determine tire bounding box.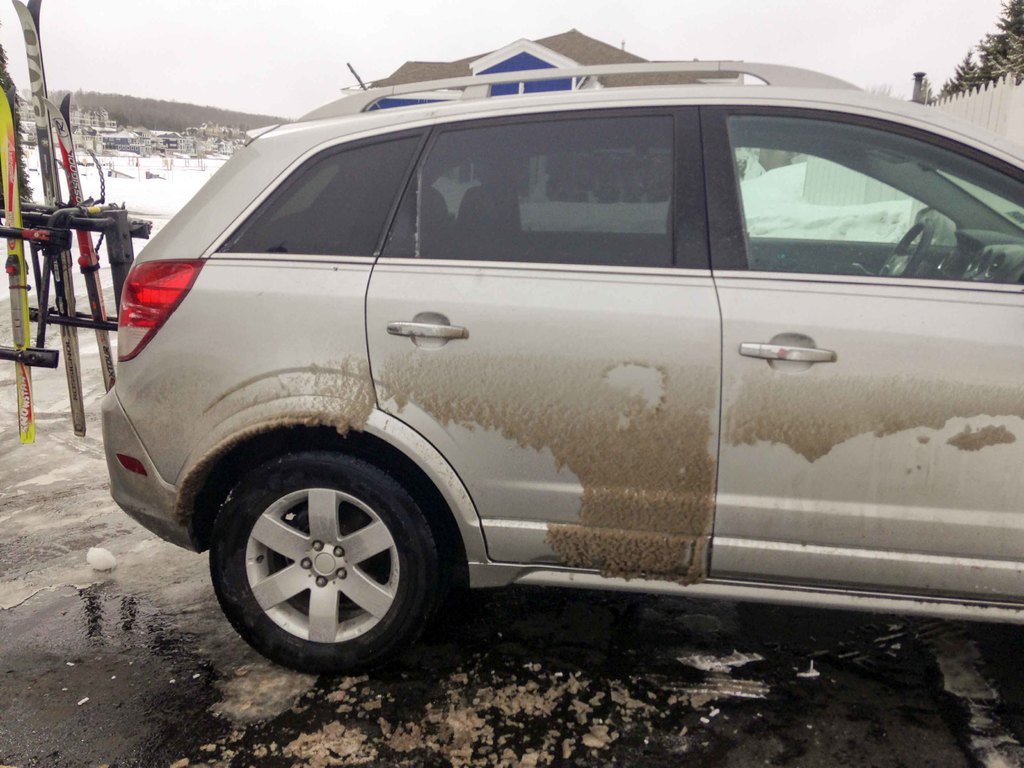
Determined: BBox(196, 451, 456, 675).
